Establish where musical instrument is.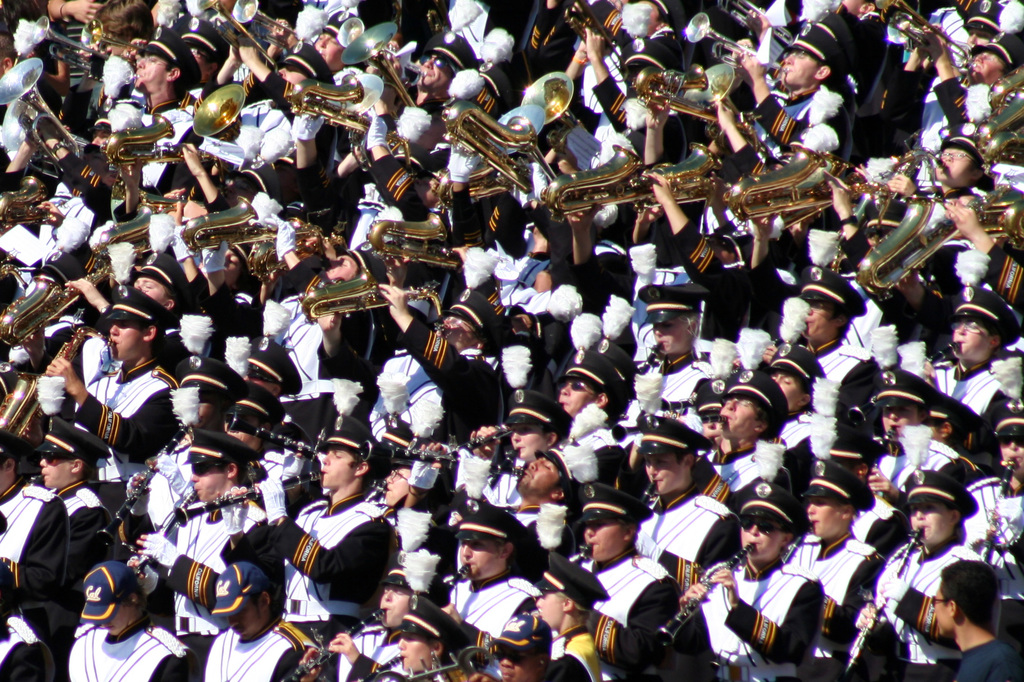
Established at [972, 461, 1020, 567].
